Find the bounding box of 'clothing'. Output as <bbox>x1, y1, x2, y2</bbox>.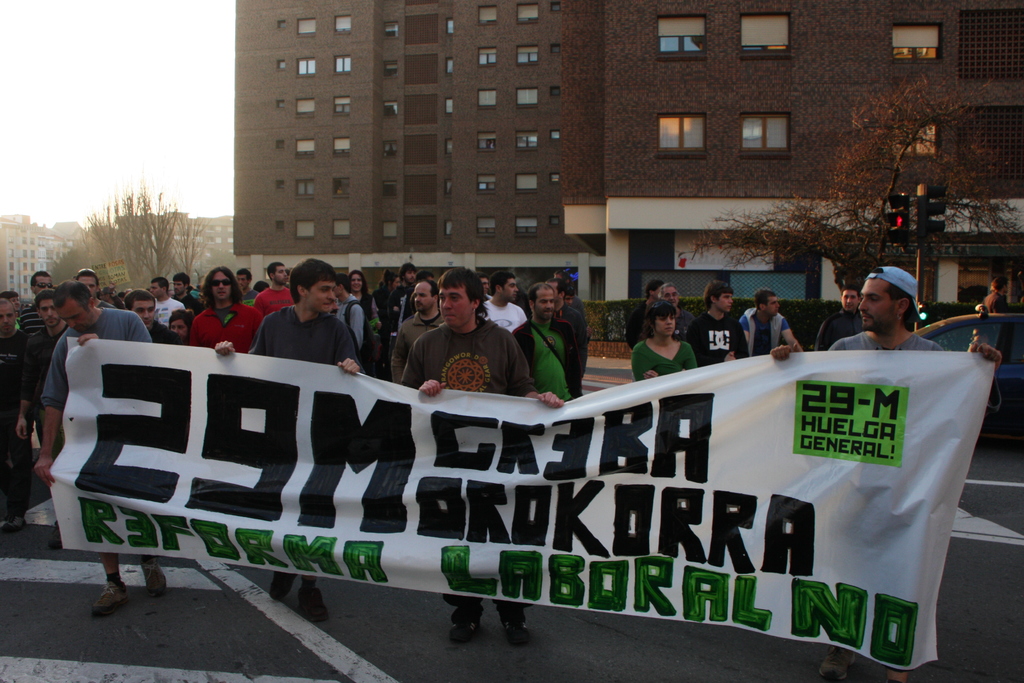
<bbox>808, 309, 865, 352</bbox>.
